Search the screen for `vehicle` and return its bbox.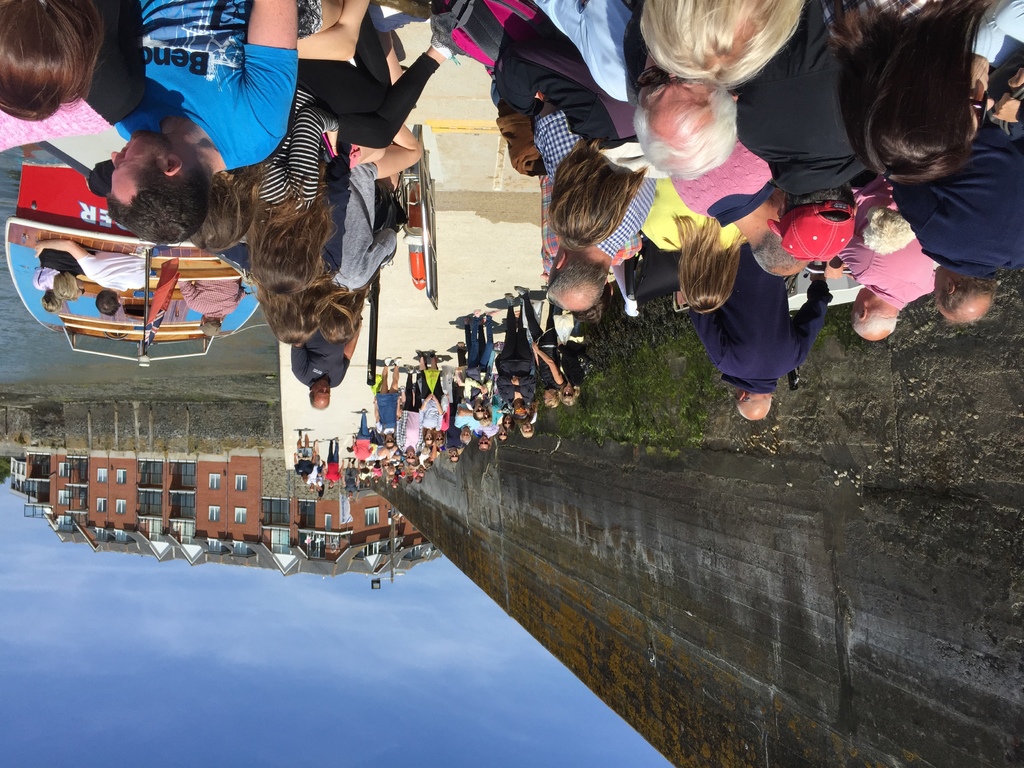
Found: {"left": 5, "top": 145, "right": 232, "bottom": 350}.
